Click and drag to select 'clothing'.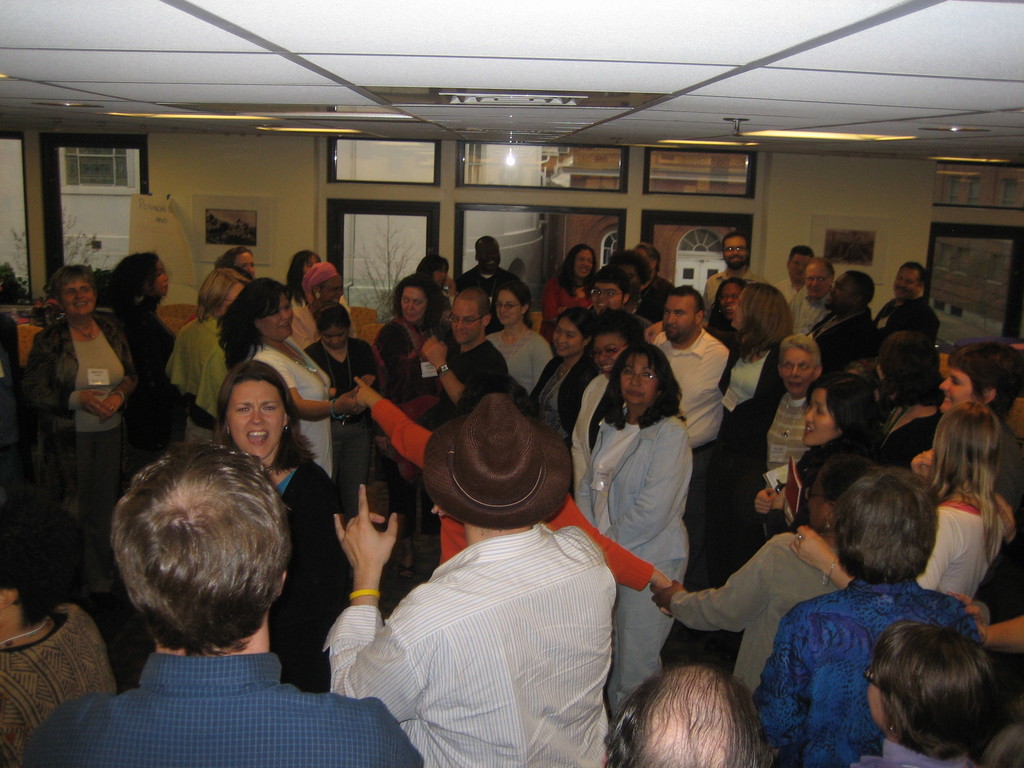
Selection: bbox=[196, 352, 228, 436].
